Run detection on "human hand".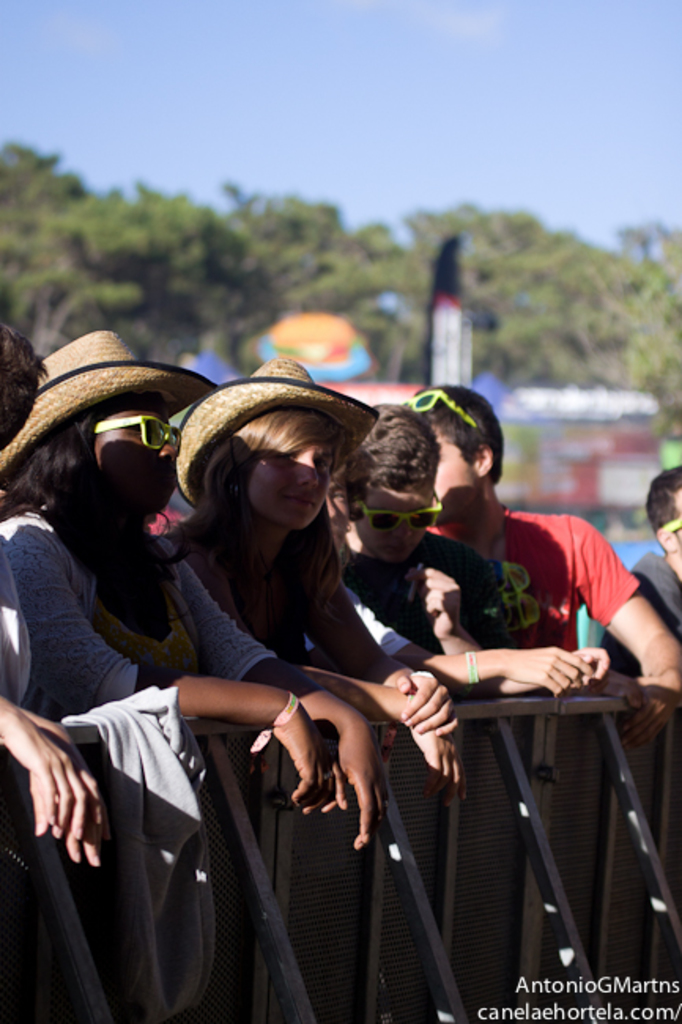
Result: [x1=0, y1=706, x2=99, y2=840].
